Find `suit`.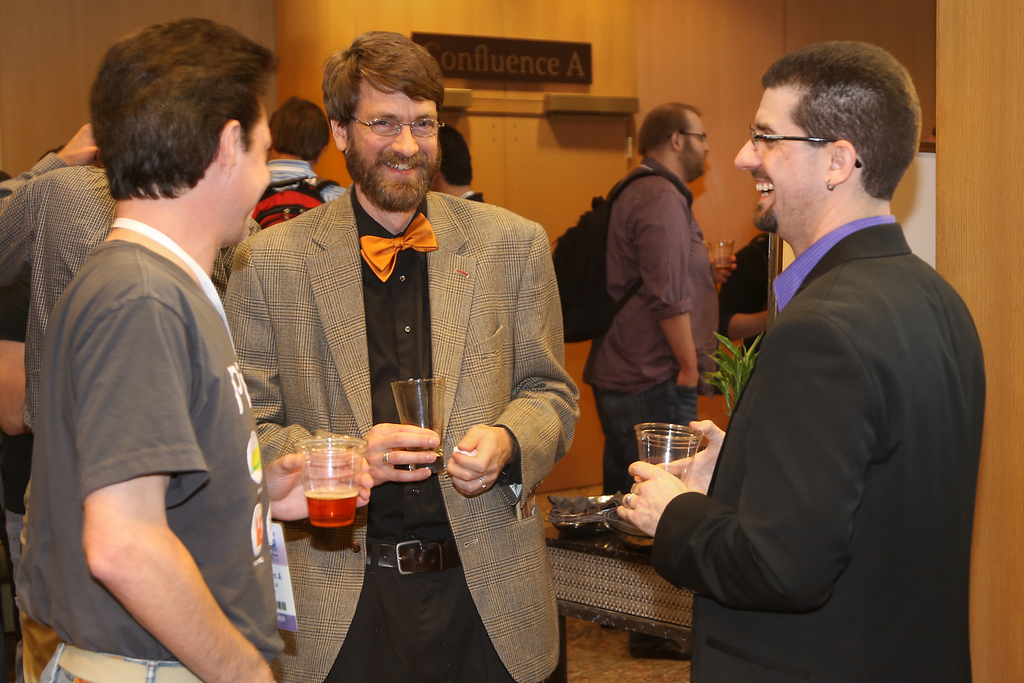
bbox=(646, 126, 987, 676).
